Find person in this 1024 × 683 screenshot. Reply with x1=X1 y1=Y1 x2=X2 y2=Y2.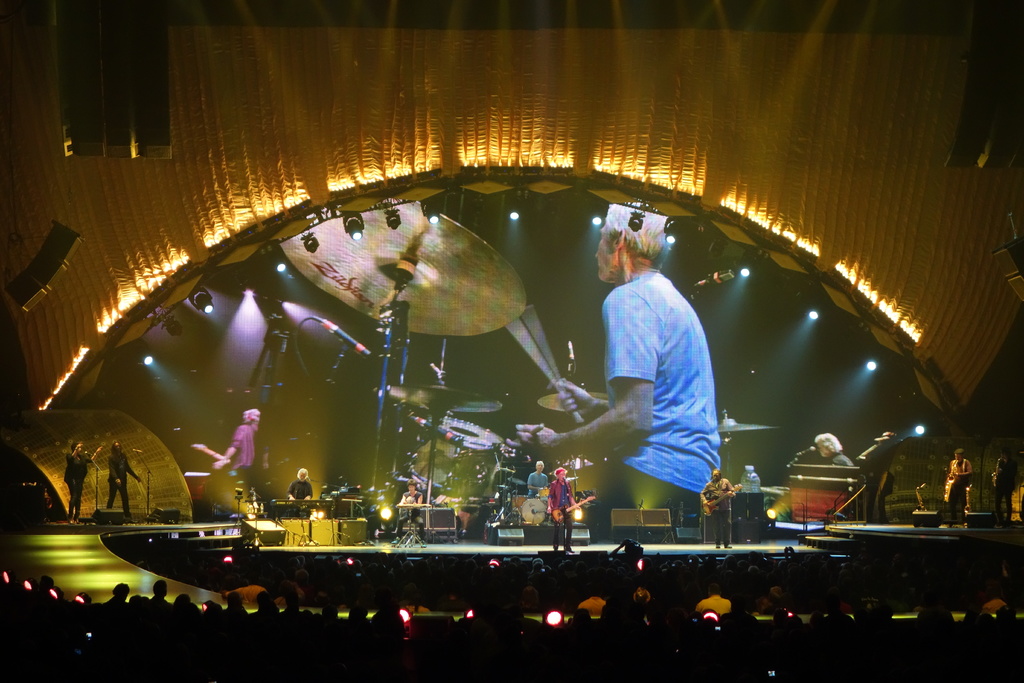
x1=579 y1=583 x2=607 y2=620.
